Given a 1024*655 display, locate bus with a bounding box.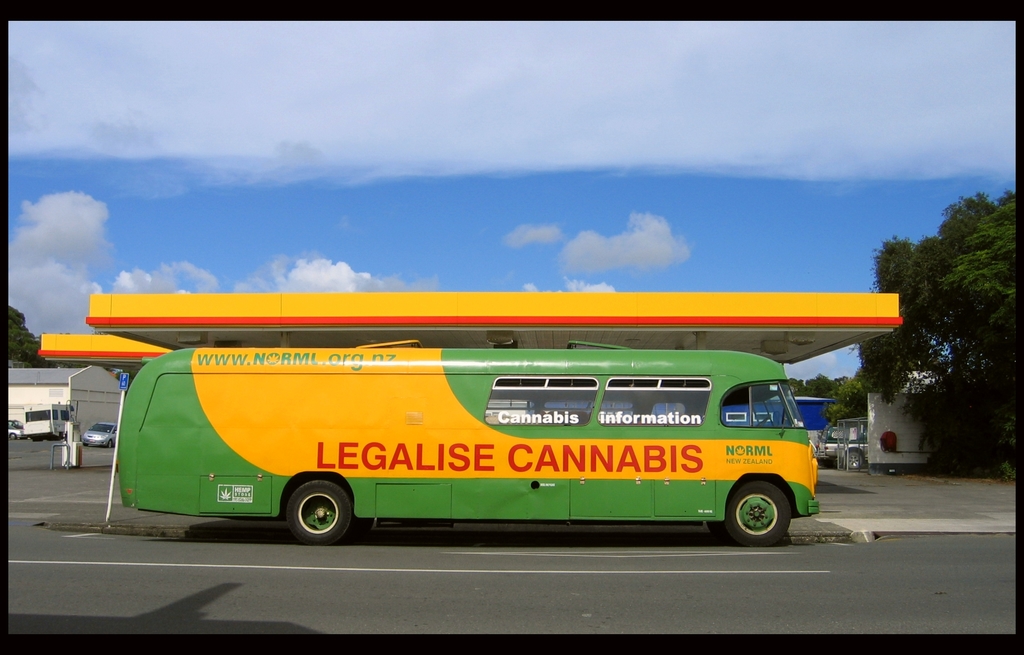
Located: bbox=[115, 333, 824, 543].
